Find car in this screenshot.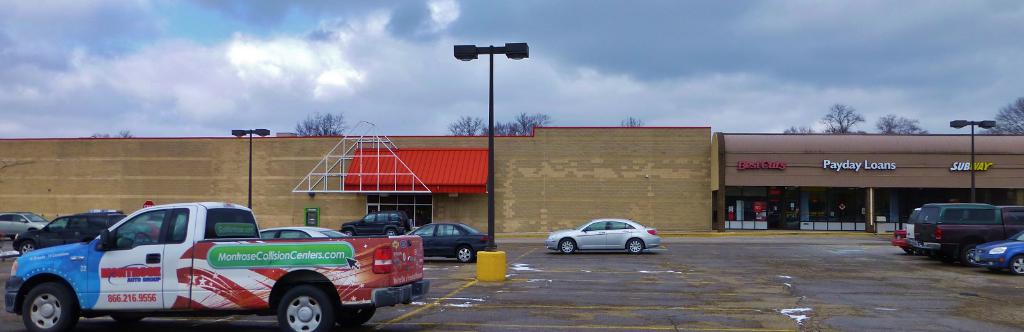
The bounding box for car is (left=540, top=218, right=661, bottom=255).
